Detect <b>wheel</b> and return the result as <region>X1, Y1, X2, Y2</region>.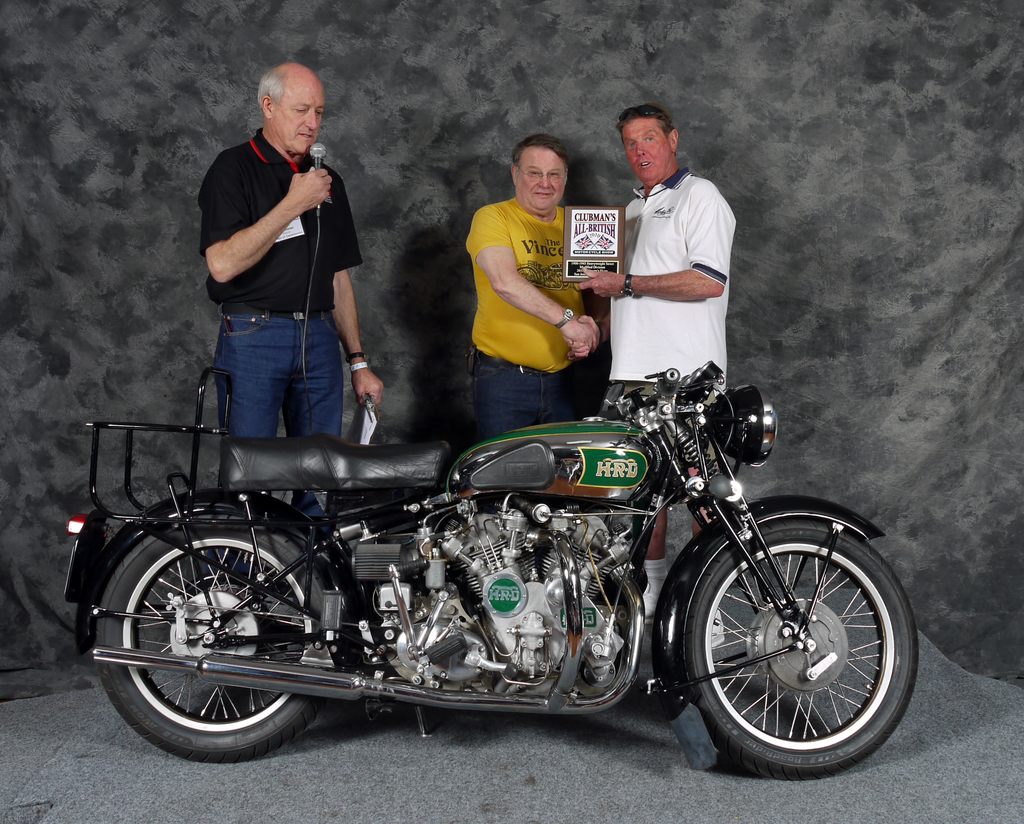
<region>687, 509, 910, 777</region>.
